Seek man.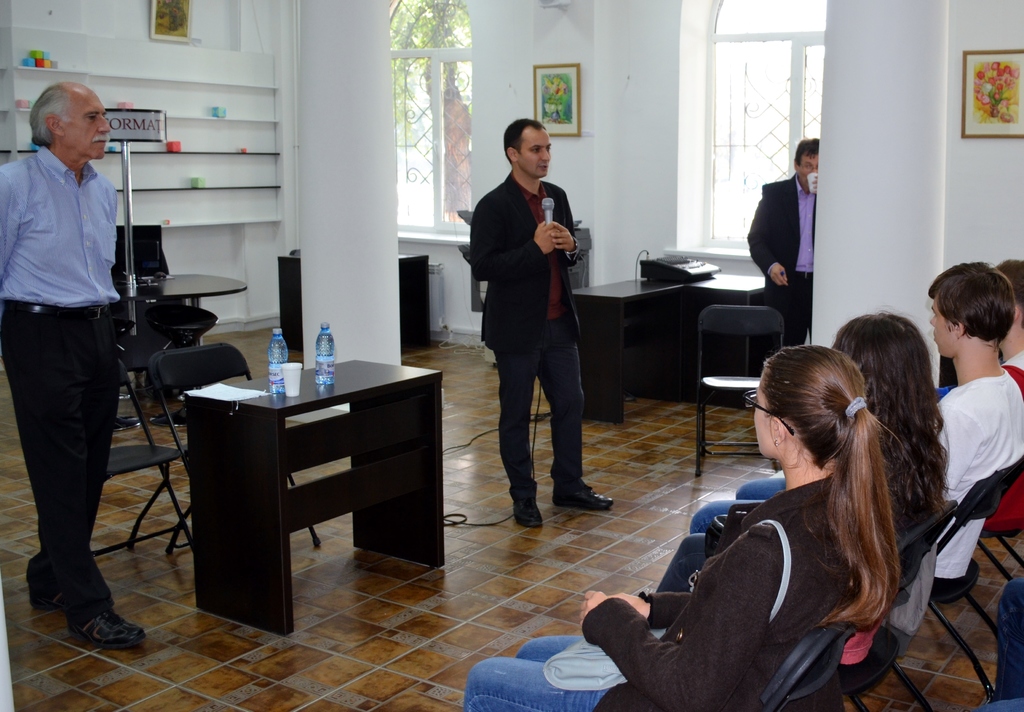
(x1=742, y1=135, x2=829, y2=360).
